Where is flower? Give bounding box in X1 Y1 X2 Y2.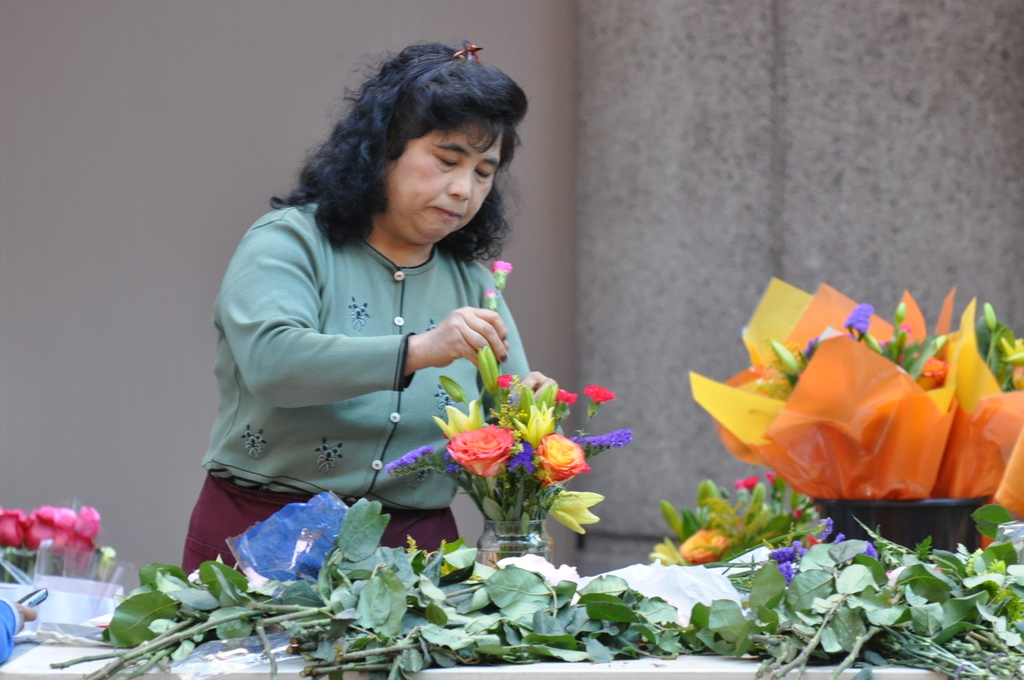
384 434 467 478.
